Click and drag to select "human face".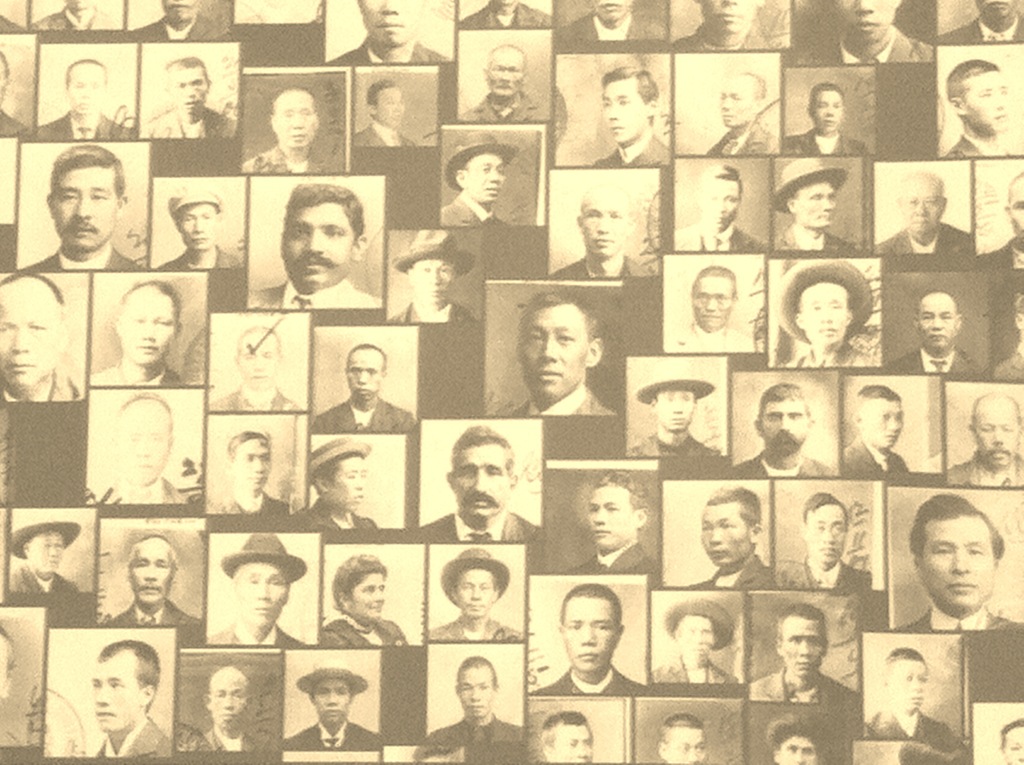
Selection: 276,91,315,149.
